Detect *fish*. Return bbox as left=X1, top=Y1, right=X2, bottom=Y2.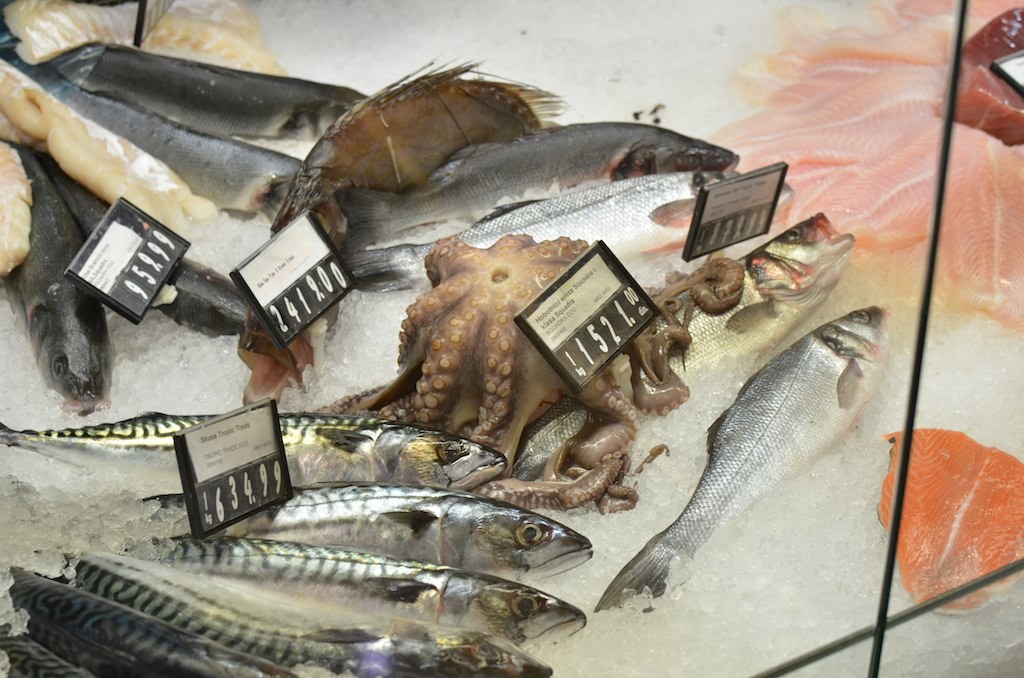
left=0, top=409, right=516, bottom=492.
